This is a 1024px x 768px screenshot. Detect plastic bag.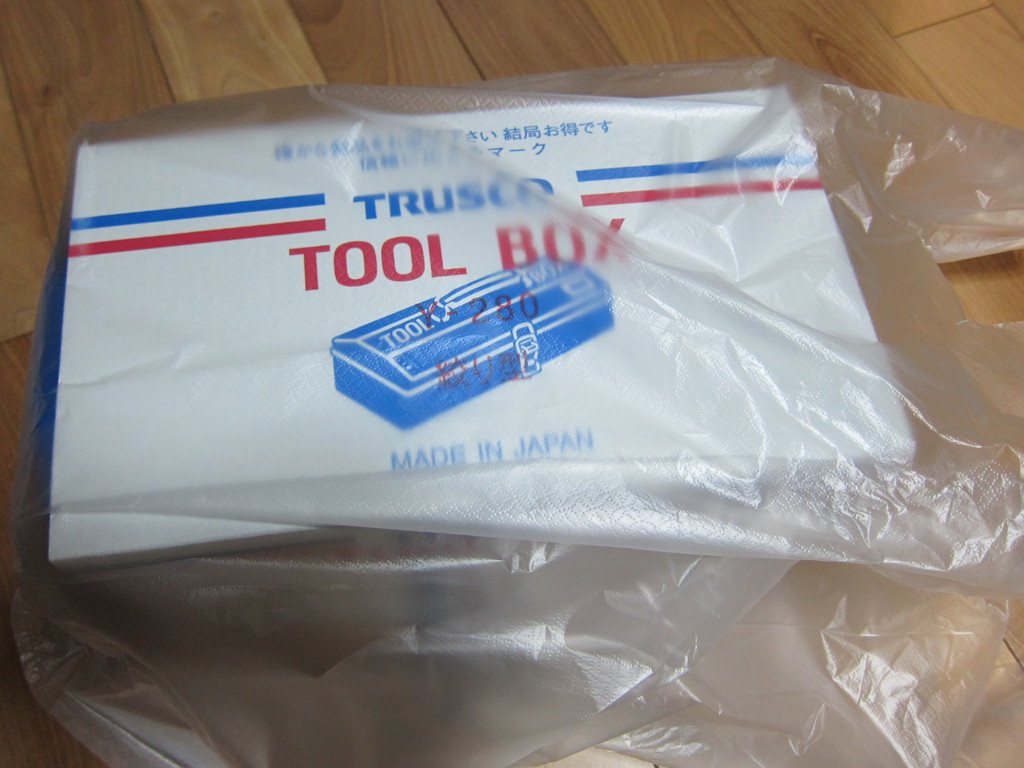
0 56 1023 767.
